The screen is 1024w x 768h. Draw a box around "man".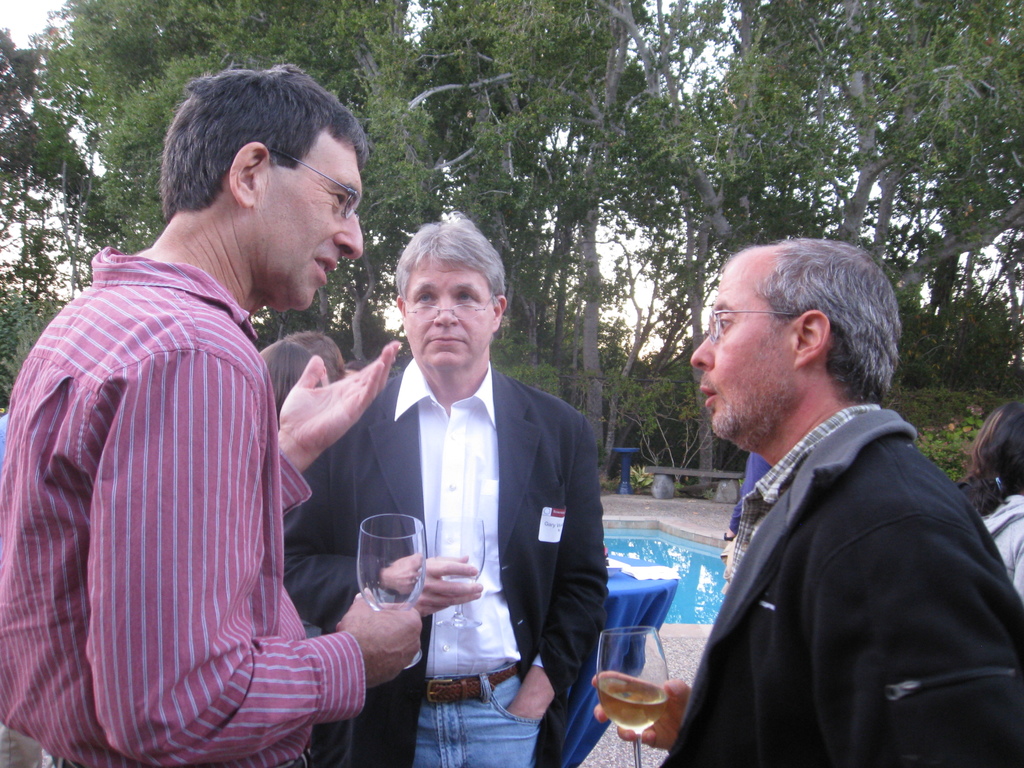
detection(0, 60, 424, 767).
